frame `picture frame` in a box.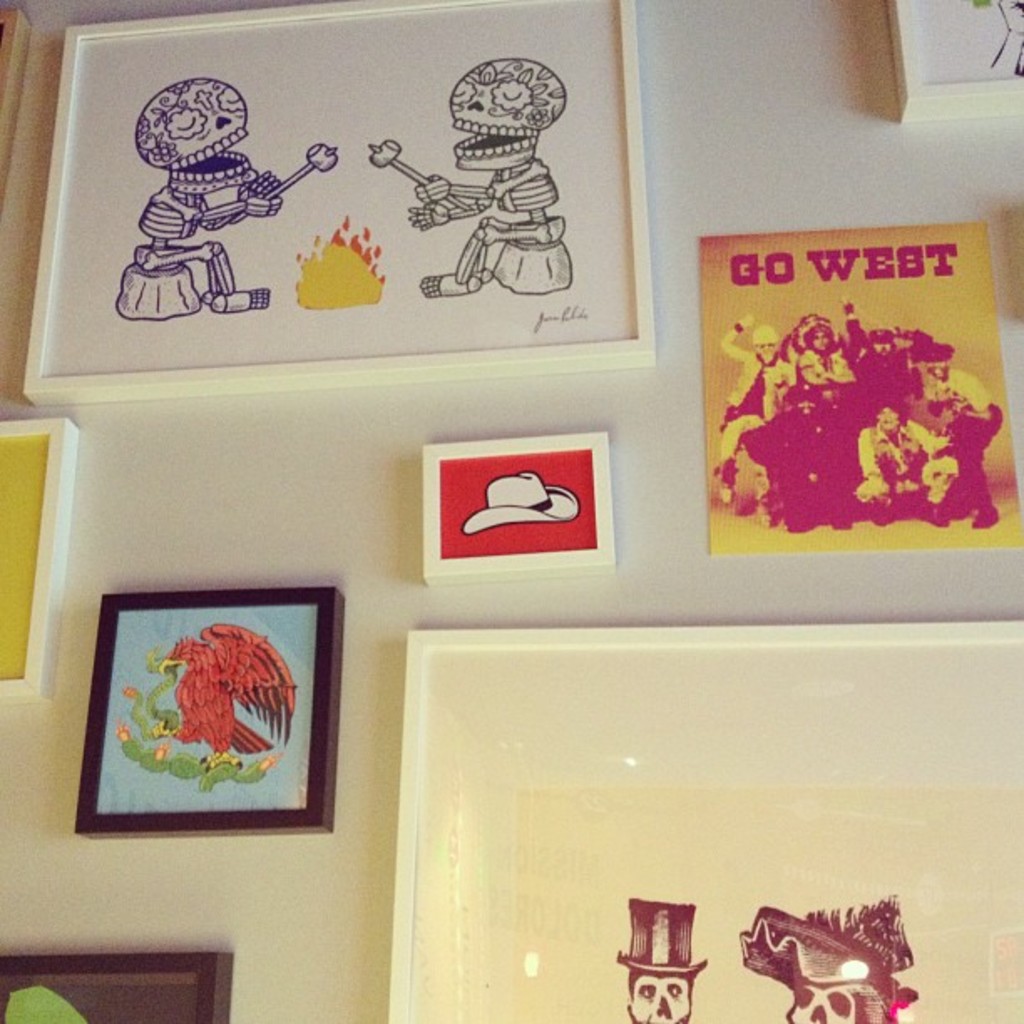
box(27, 0, 654, 400).
